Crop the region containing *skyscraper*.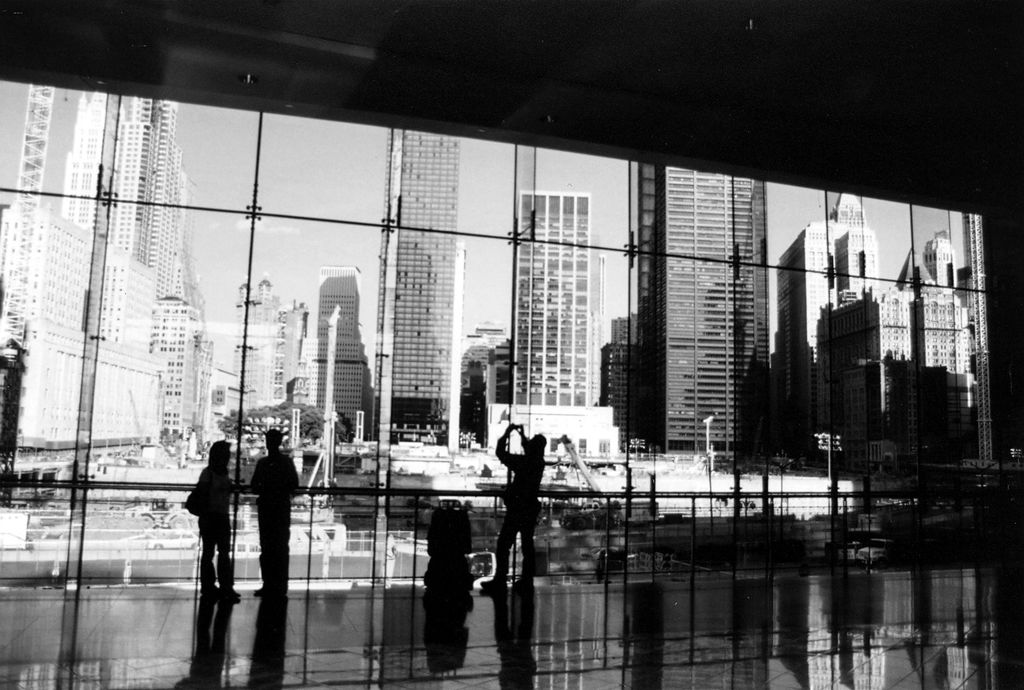
Crop region: (507,184,602,409).
